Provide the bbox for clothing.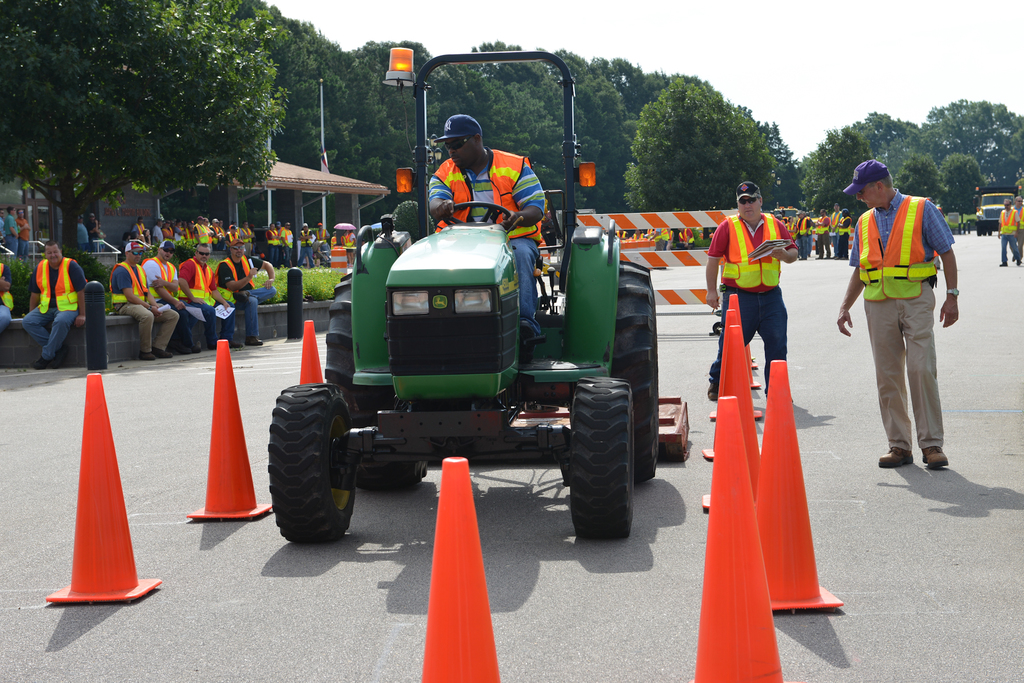
box(150, 257, 189, 303).
